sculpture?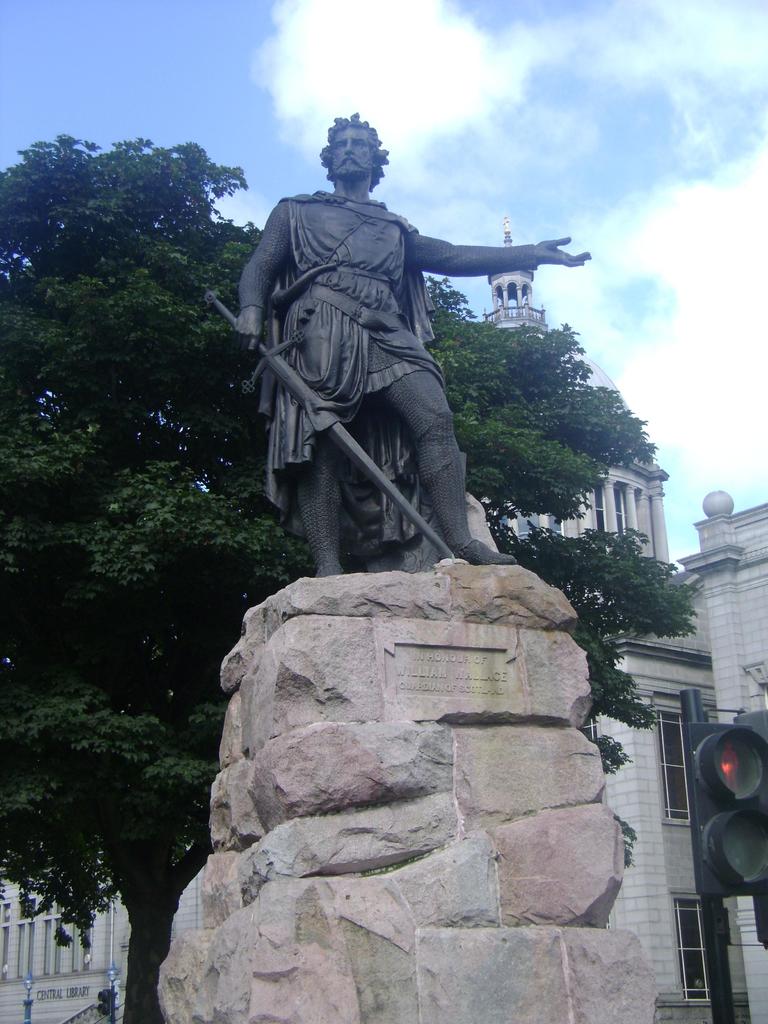
<region>232, 118, 567, 591</region>
